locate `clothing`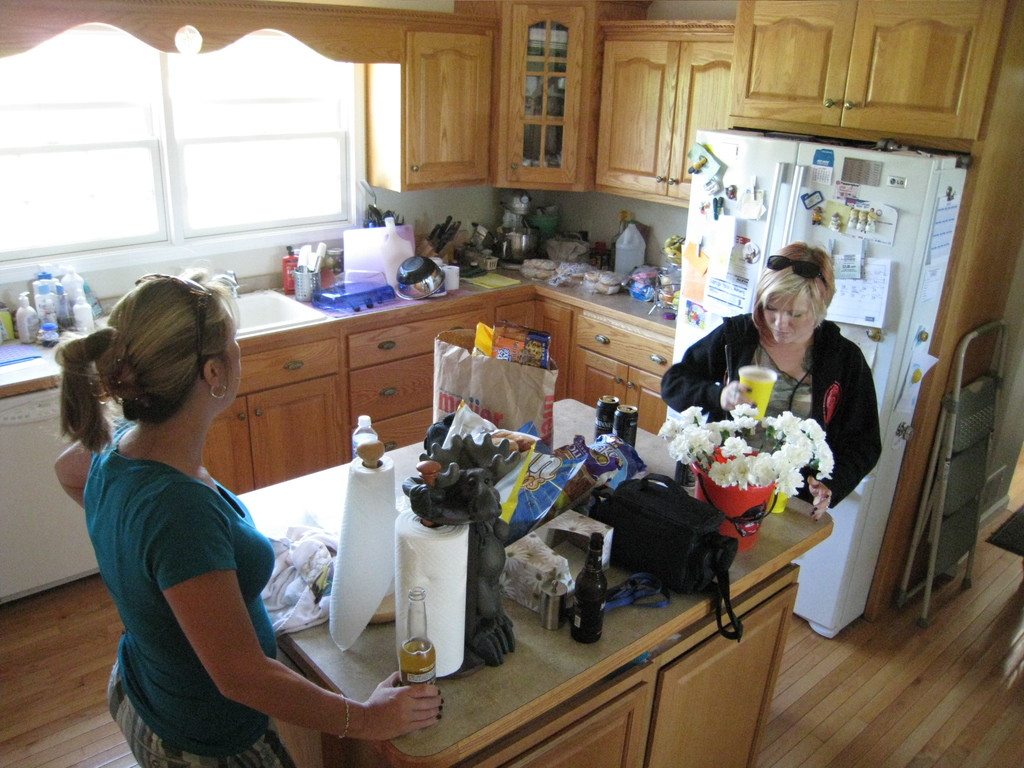
detection(660, 311, 884, 508)
